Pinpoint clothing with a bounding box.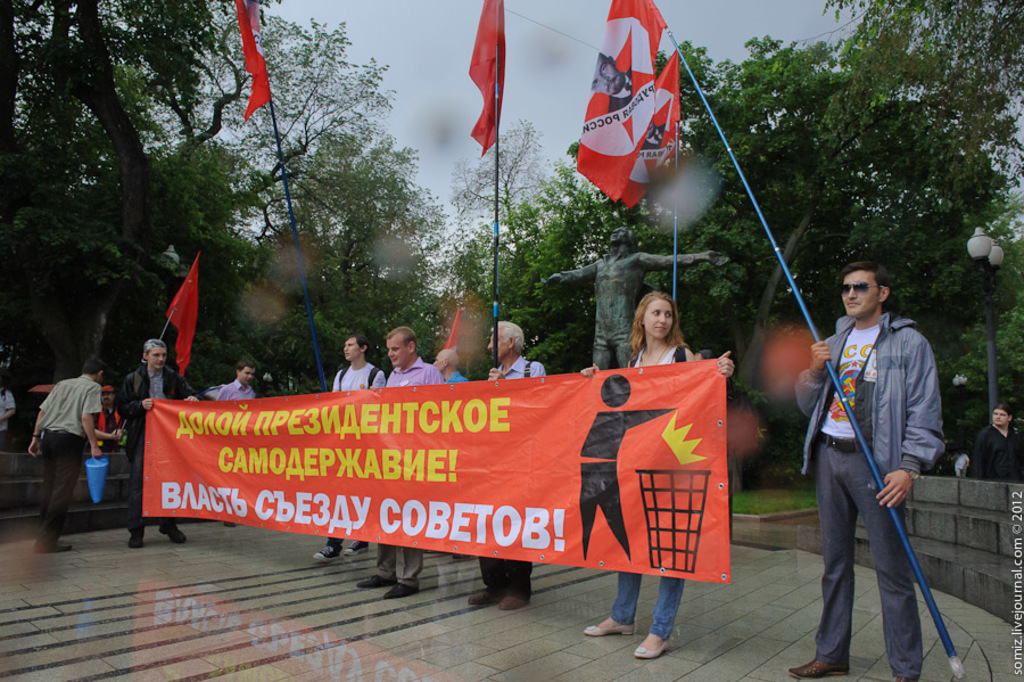
box(446, 373, 471, 384).
